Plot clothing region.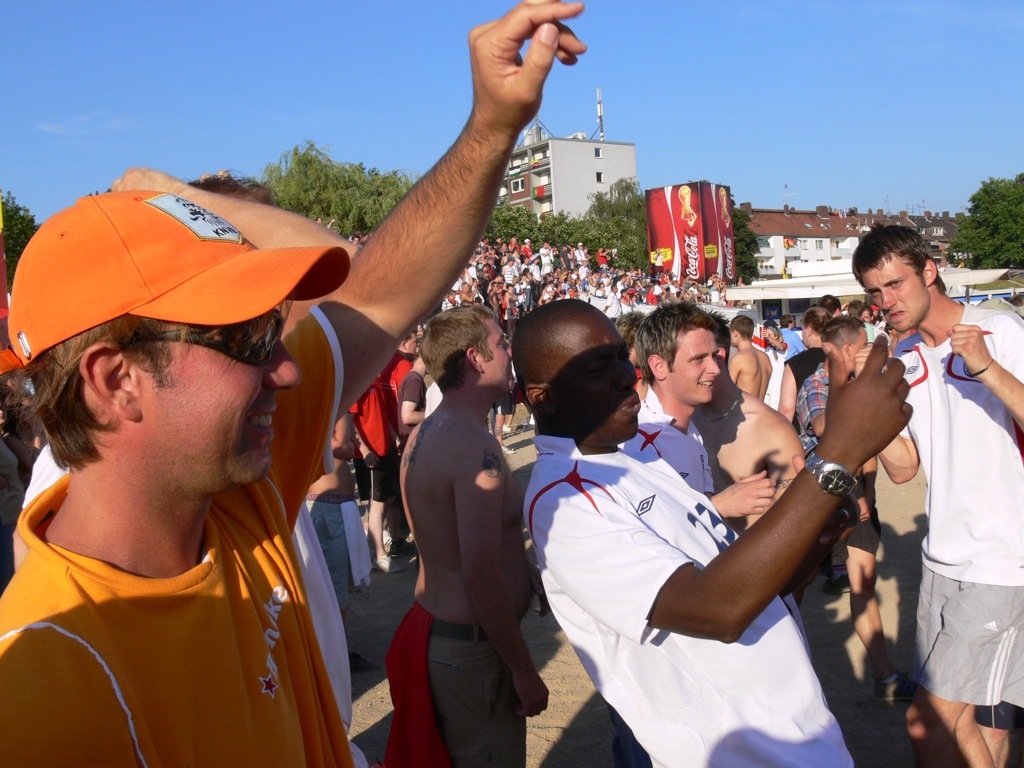
Plotted at rect(784, 346, 824, 387).
